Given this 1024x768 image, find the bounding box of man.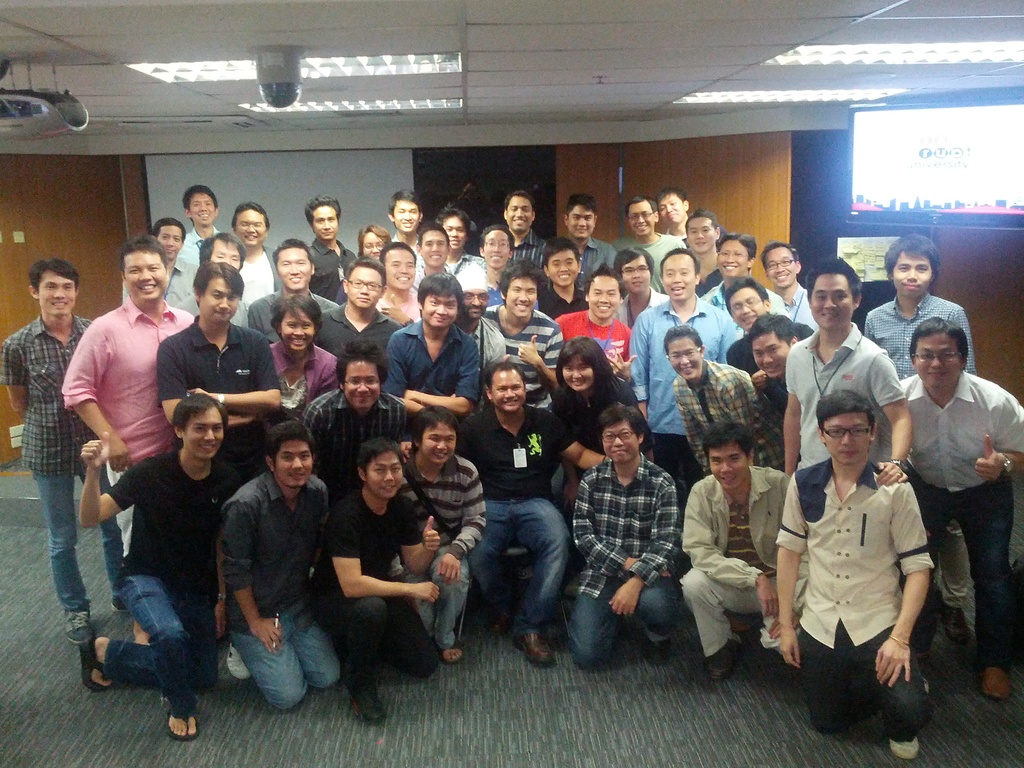
x1=390 y1=410 x2=490 y2=660.
